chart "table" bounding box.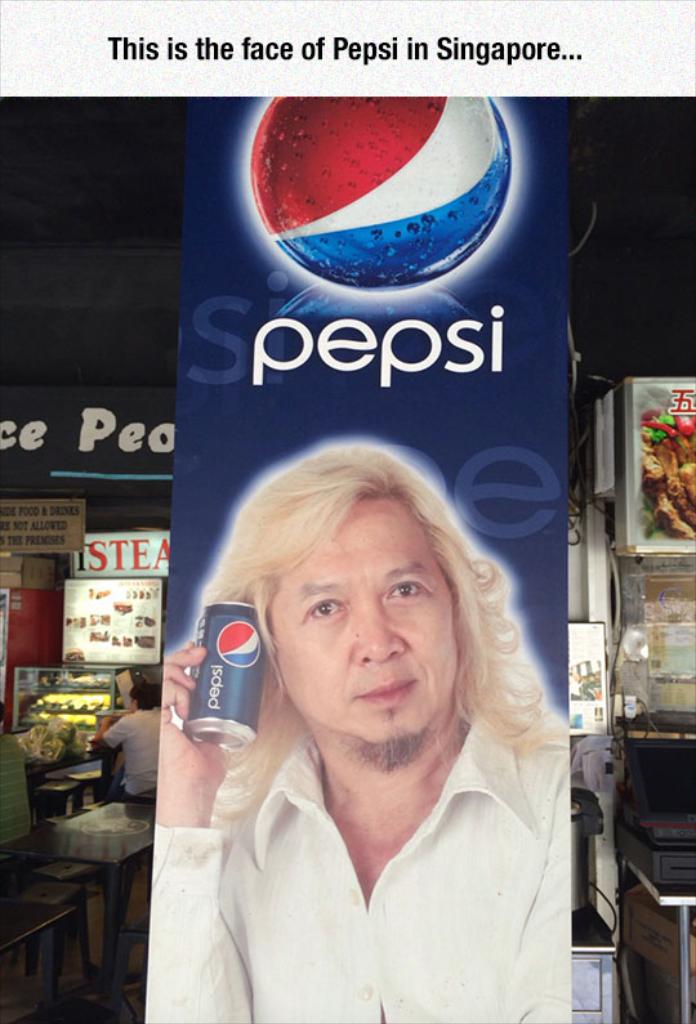
Charted: left=8, top=787, right=147, bottom=1005.
